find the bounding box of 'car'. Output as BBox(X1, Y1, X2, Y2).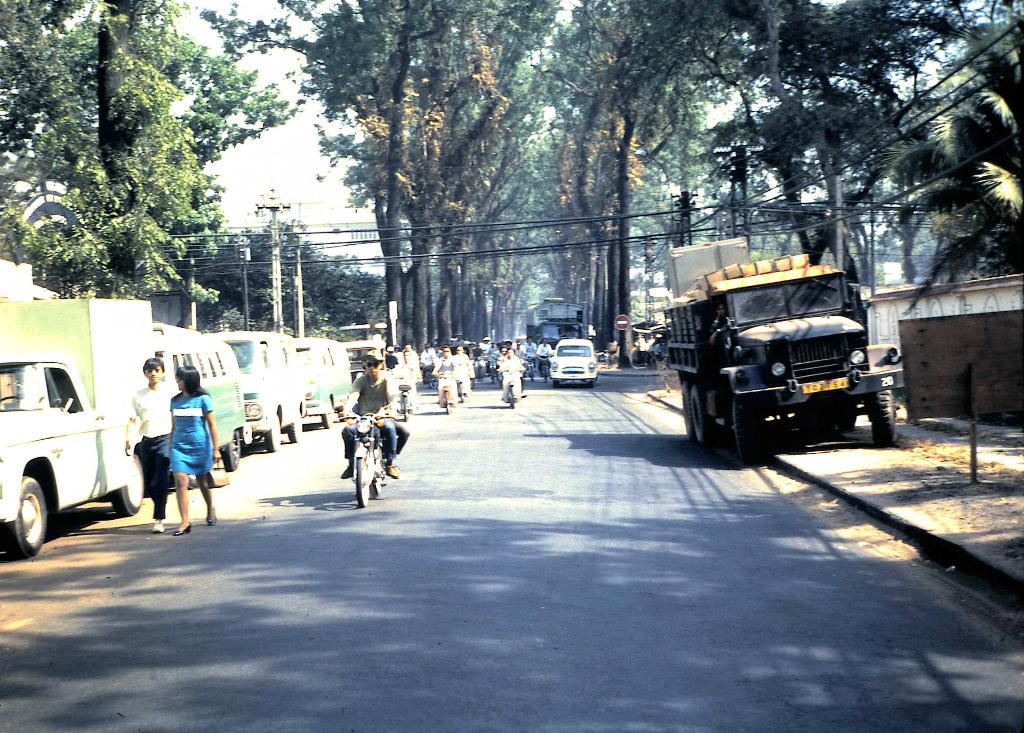
BBox(0, 344, 148, 562).
